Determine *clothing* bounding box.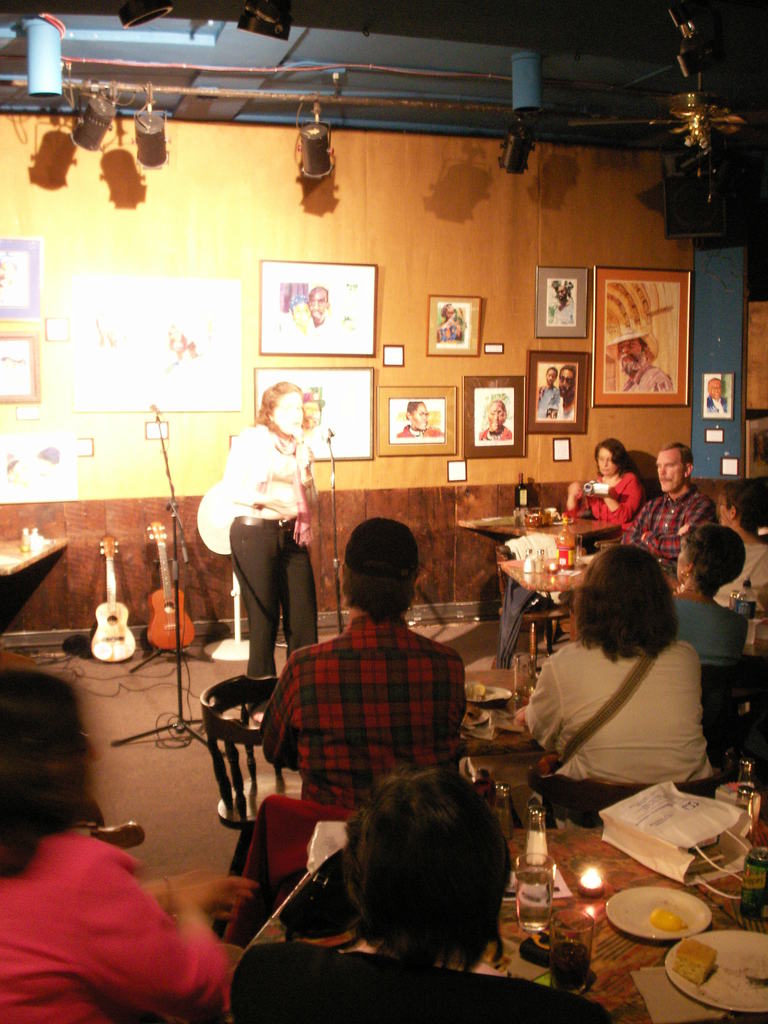
Determined: (left=716, top=538, right=767, bottom=641).
